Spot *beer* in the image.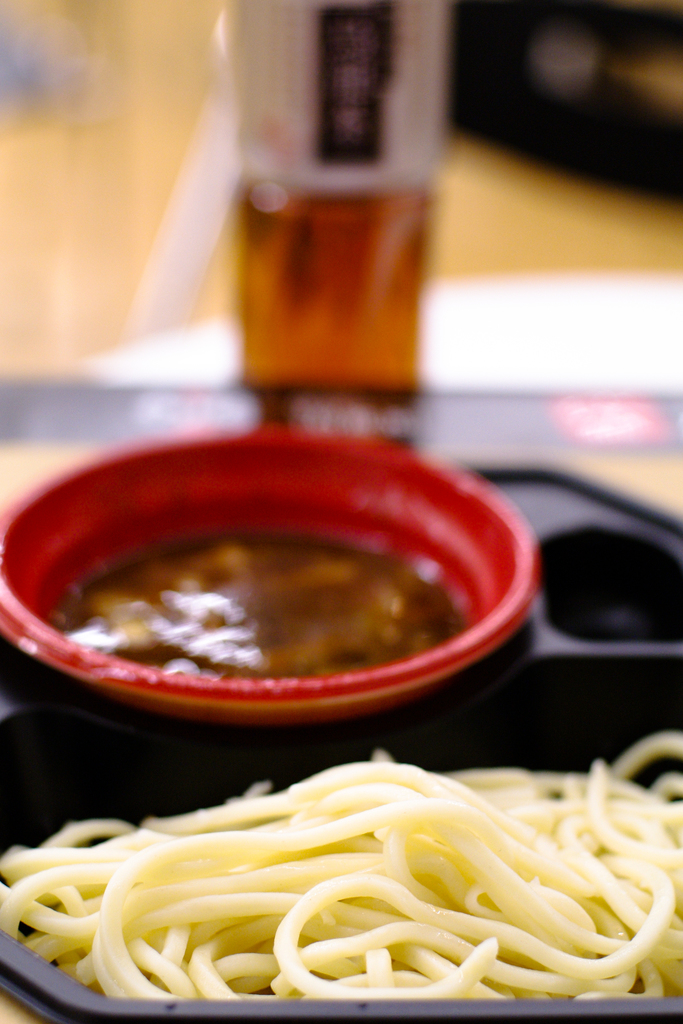
*beer* found at (left=218, top=0, right=434, bottom=397).
